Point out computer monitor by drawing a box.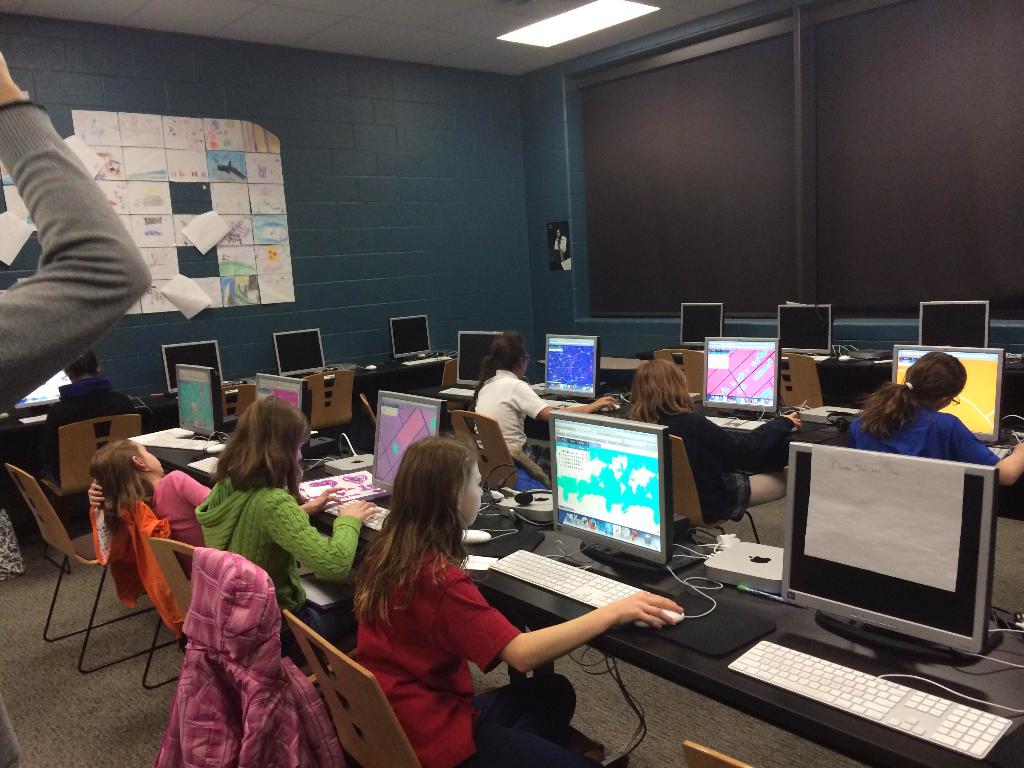
BBox(542, 333, 597, 398).
